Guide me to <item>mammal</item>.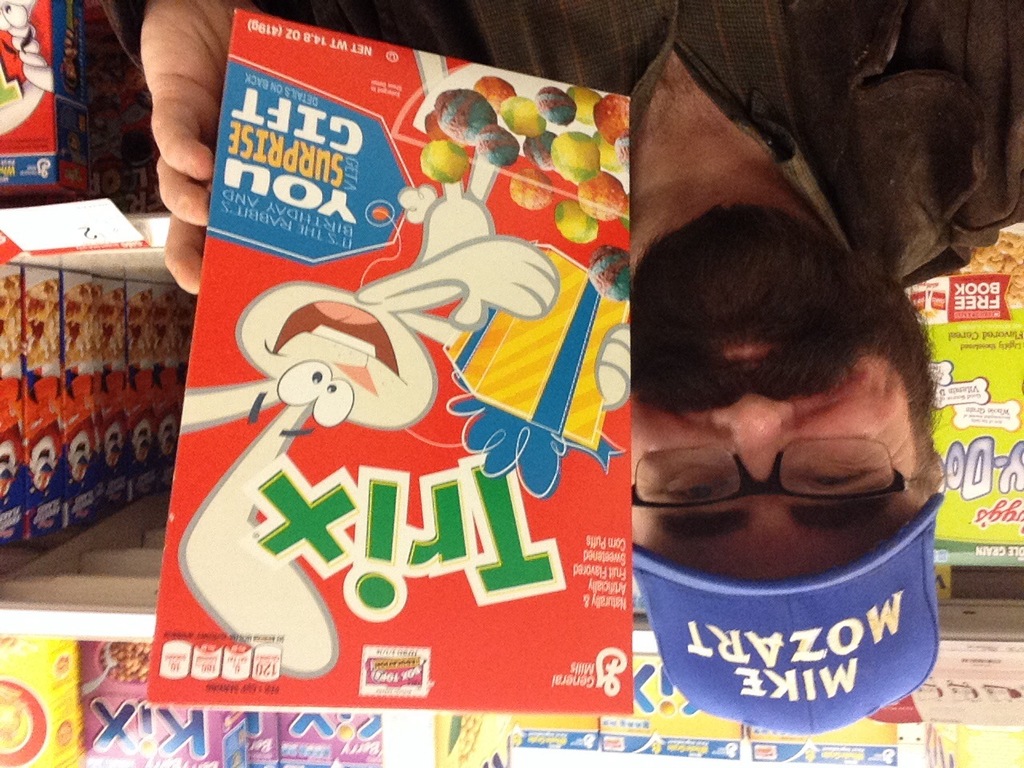
Guidance: rect(56, 0, 1023, 740).
